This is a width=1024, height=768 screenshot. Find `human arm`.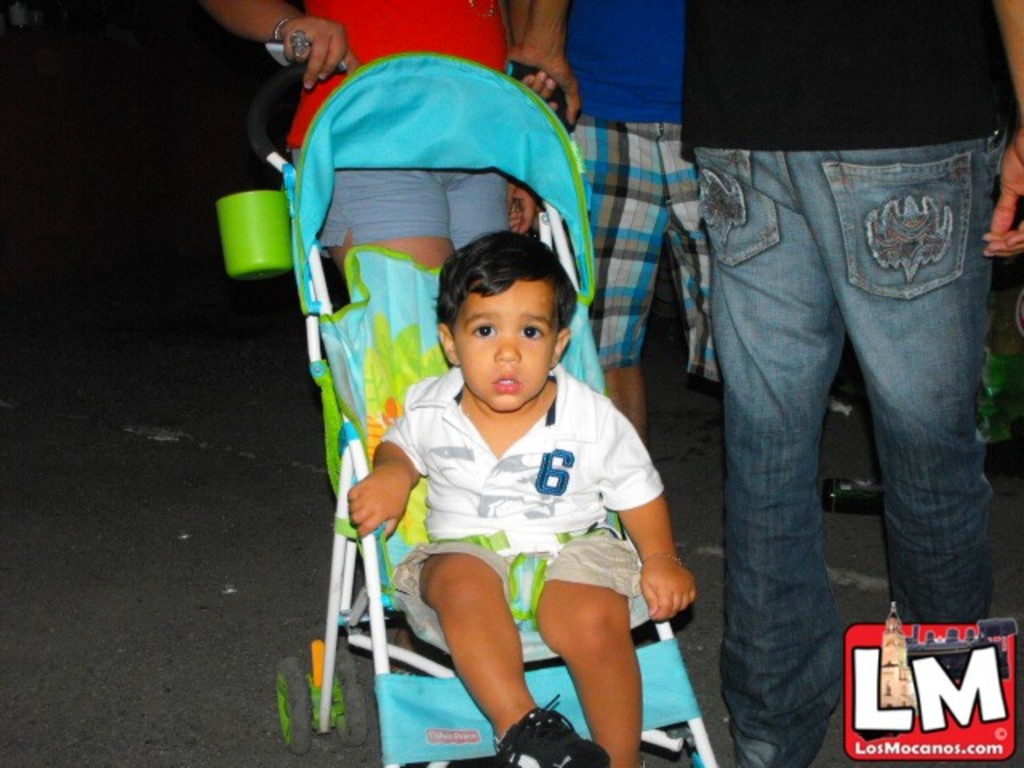
Bounding box: [974,0,1022,262].
